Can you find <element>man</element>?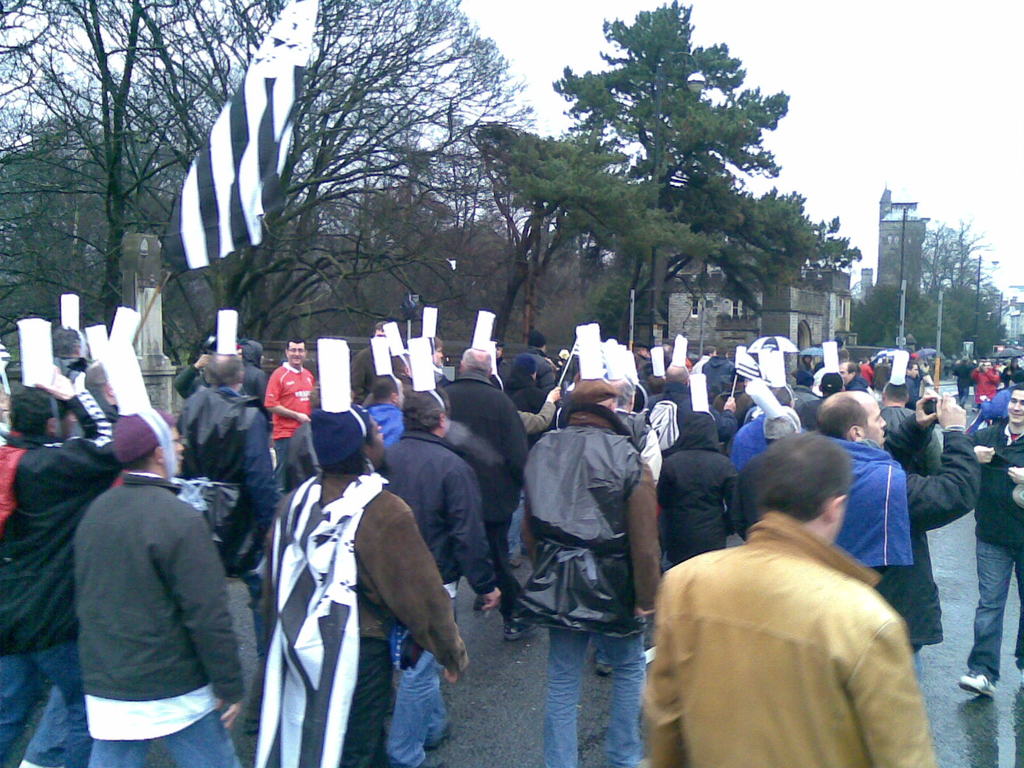
Yes, bounding box: [787, 369, 817, 383].
